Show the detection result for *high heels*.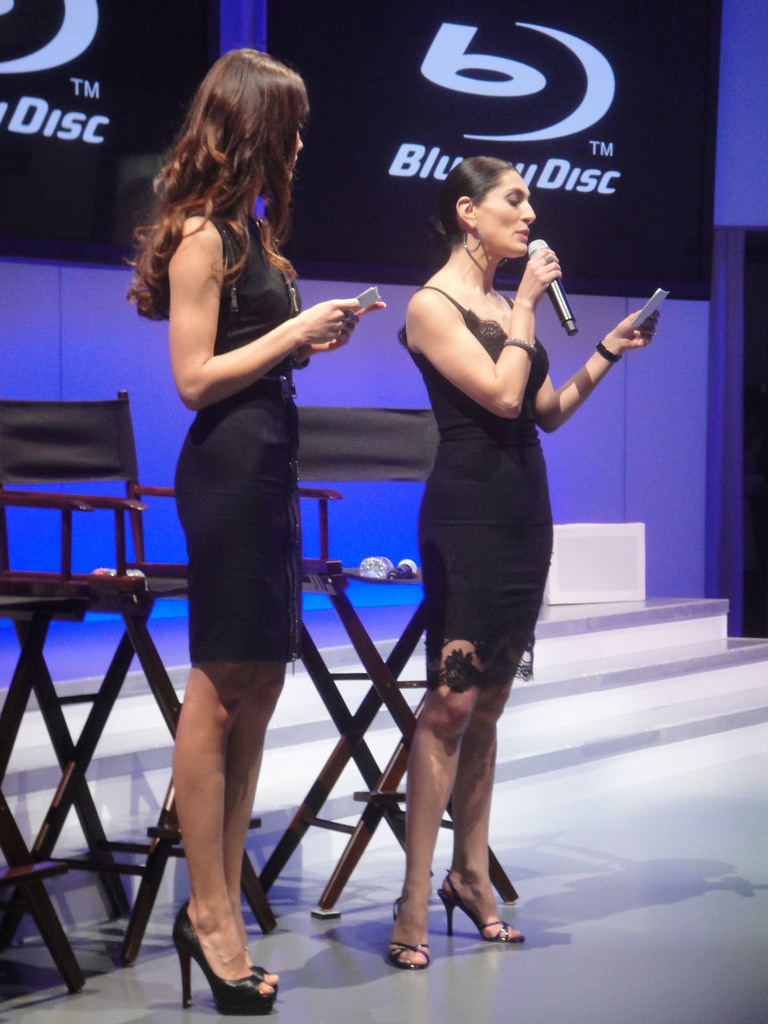
(436, 870, 522, 943).
